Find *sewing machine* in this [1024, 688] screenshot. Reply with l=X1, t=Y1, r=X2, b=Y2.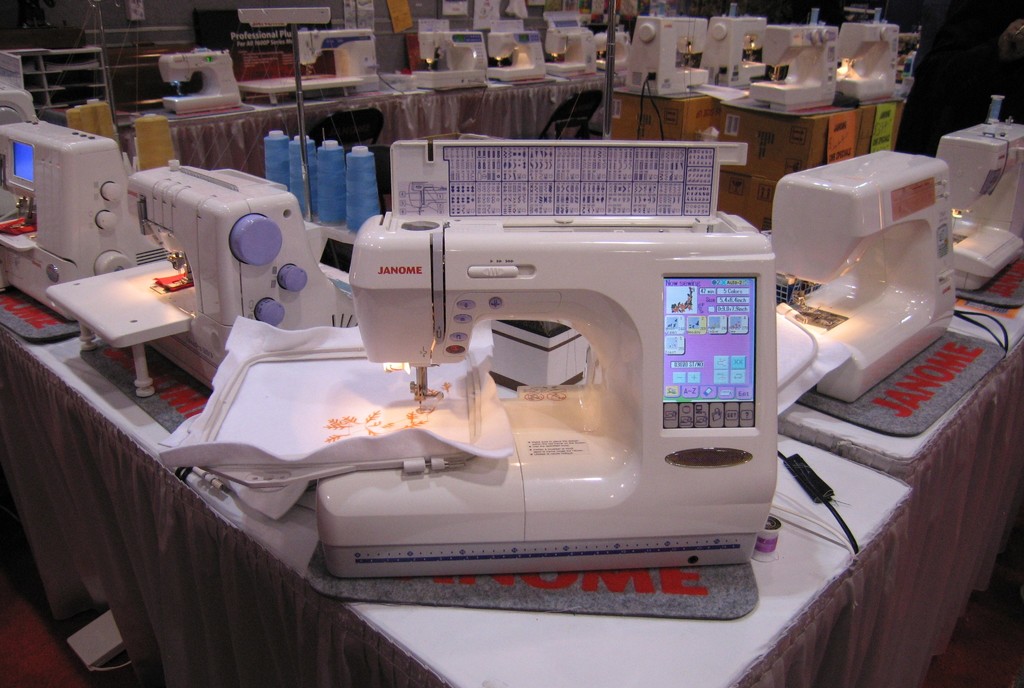
l=158, t=44, r=244, b=121.
